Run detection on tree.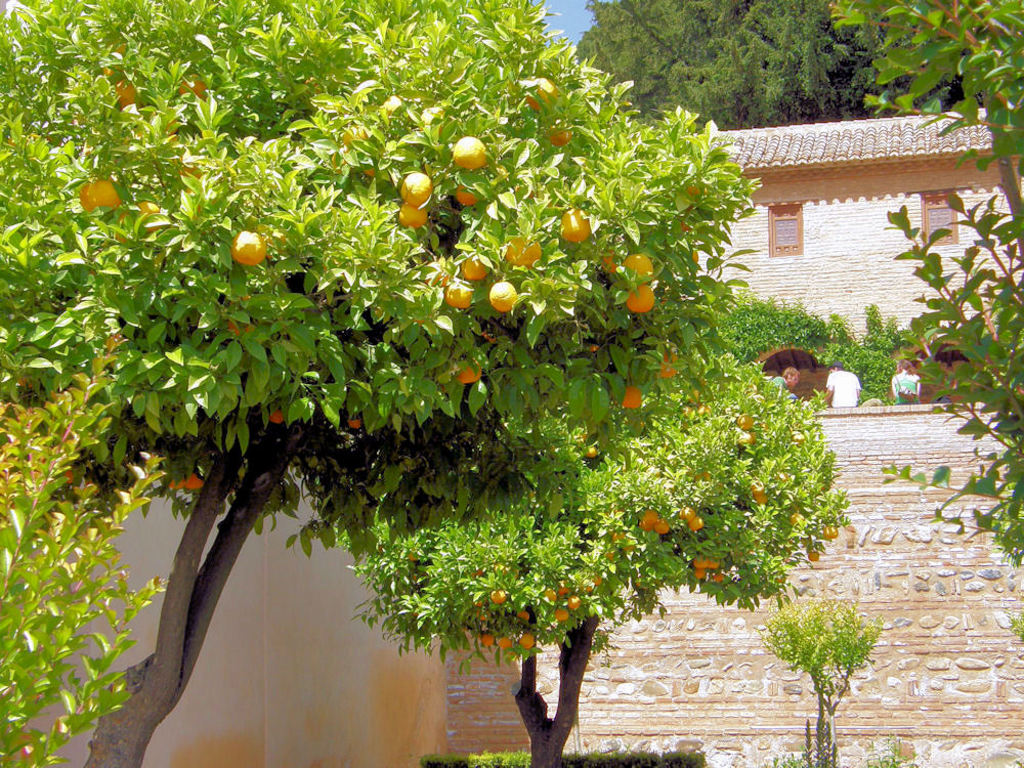
Result: Rect(342, 364, 854, 767).
